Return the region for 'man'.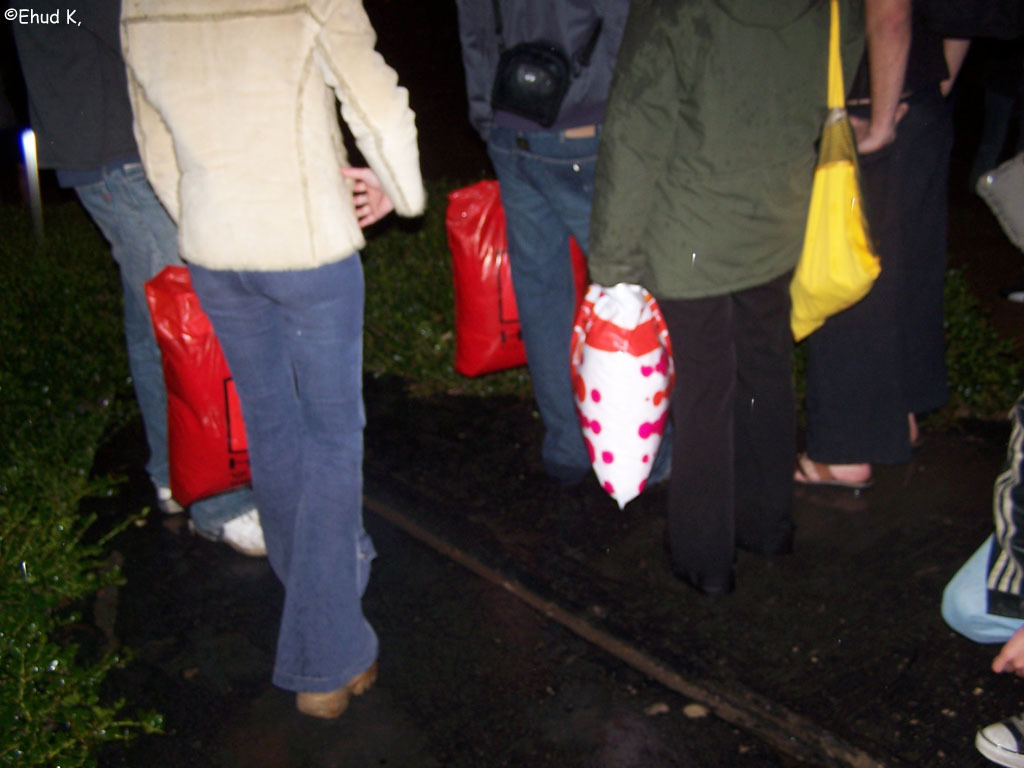
bbox=(453, 0, 642, 480).
